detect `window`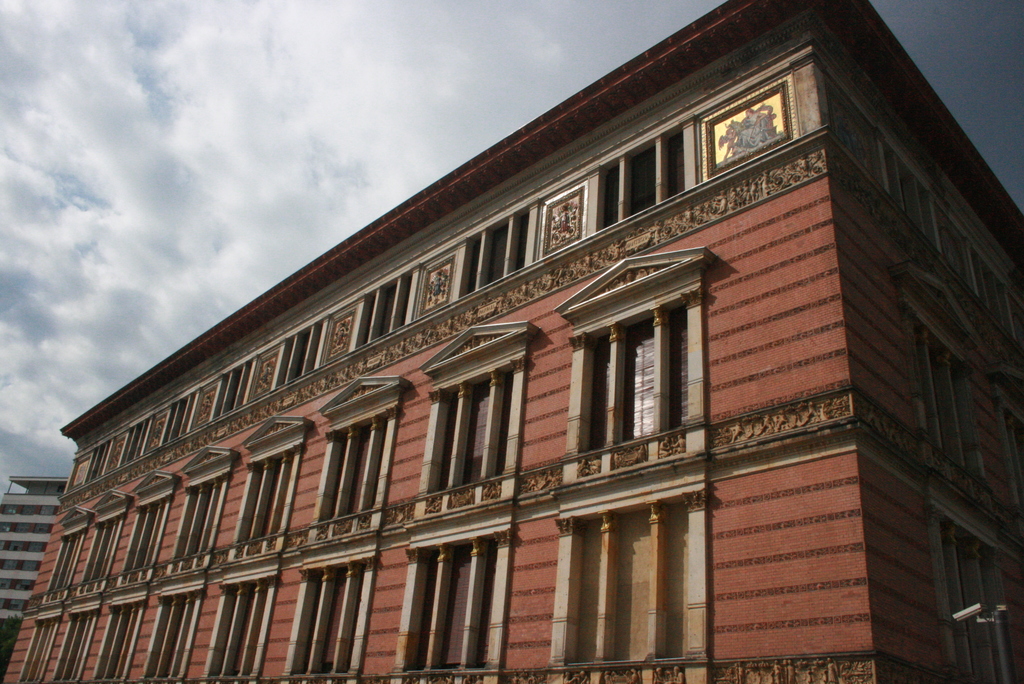
575/291/689/456
